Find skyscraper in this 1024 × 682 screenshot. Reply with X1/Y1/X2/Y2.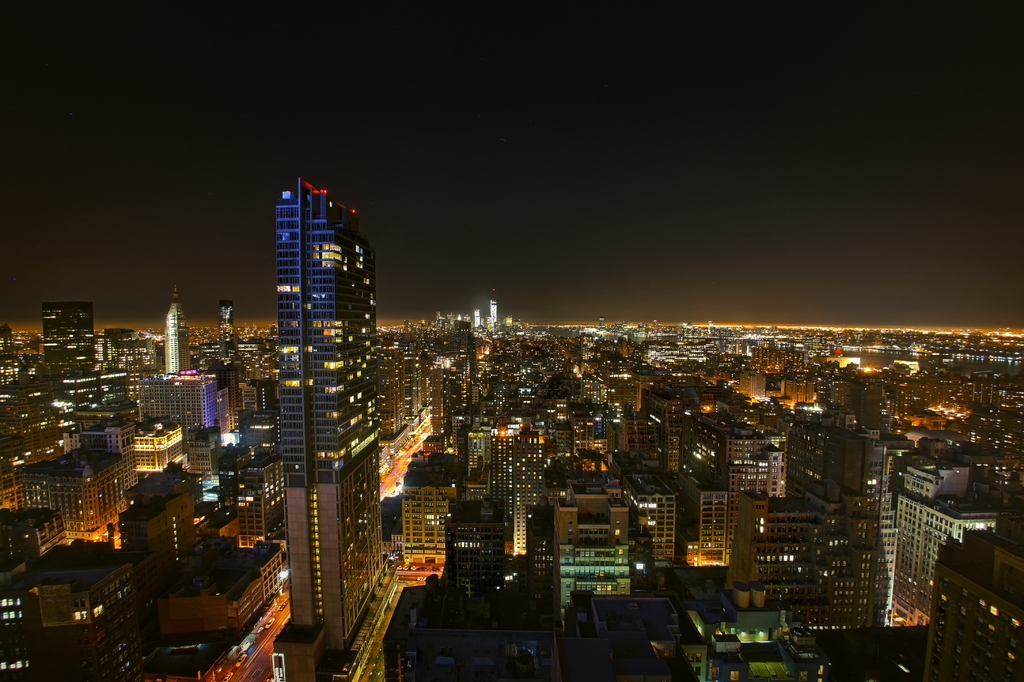
279/180/385/653.
